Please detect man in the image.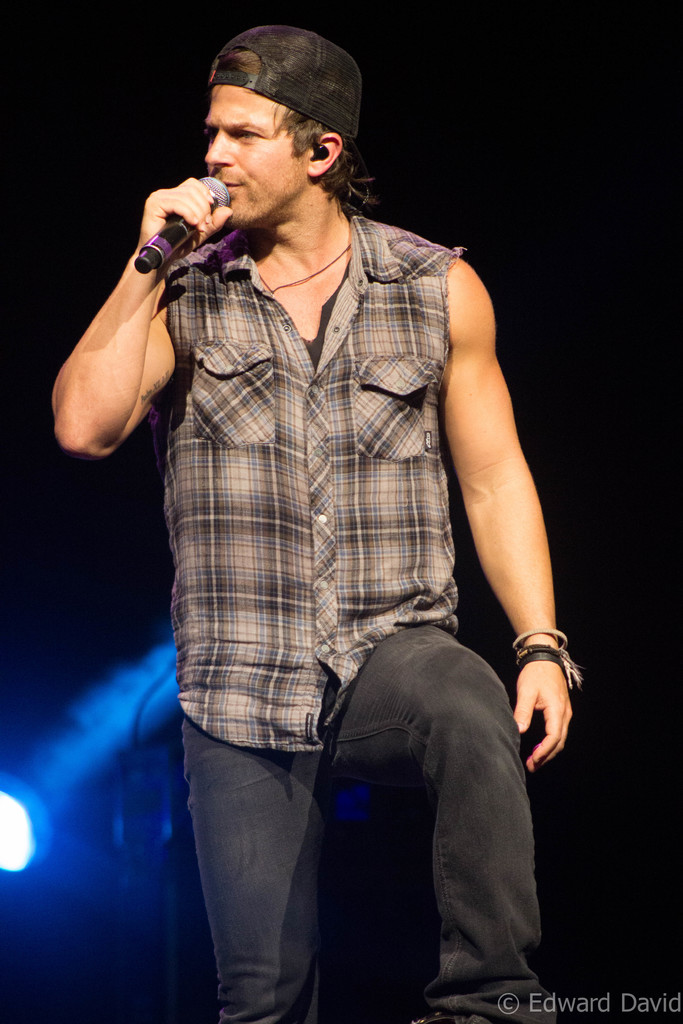
88,32,574,993.
